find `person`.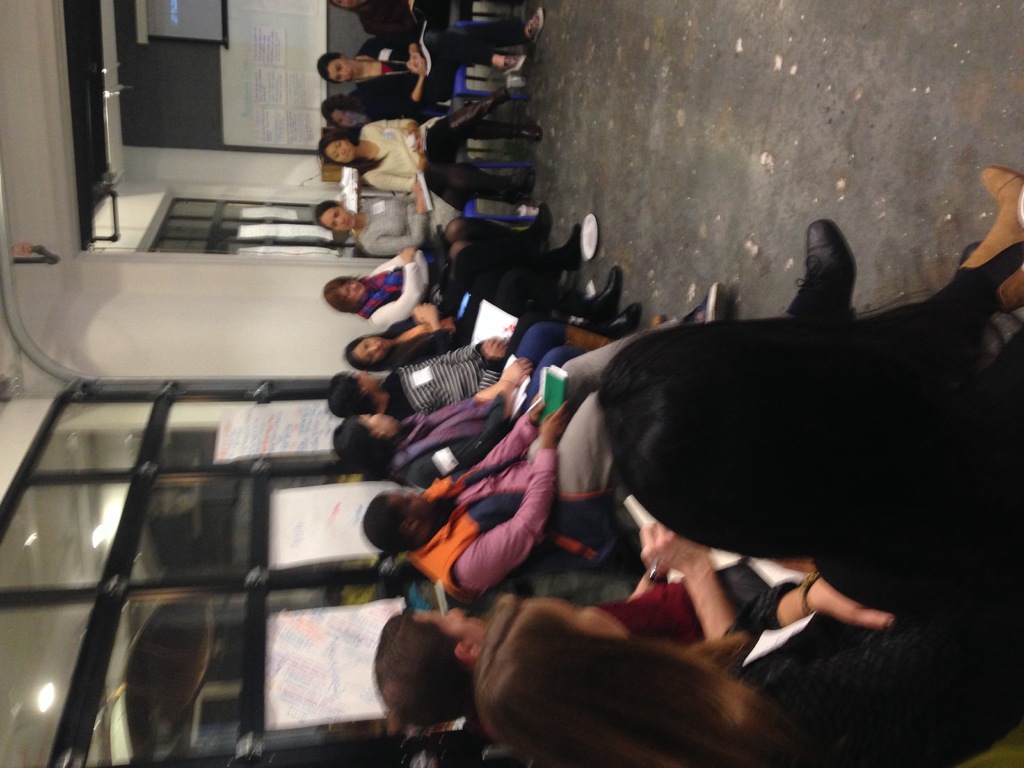
[345,285,717,492].
